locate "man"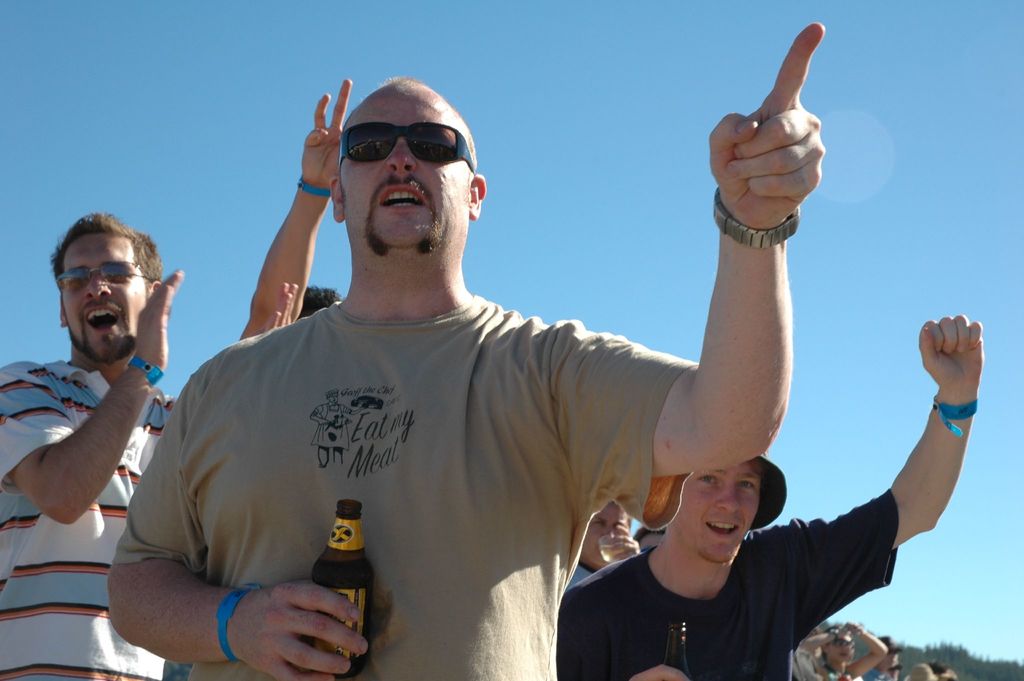
bbox=[238, 78, 353, 339]
